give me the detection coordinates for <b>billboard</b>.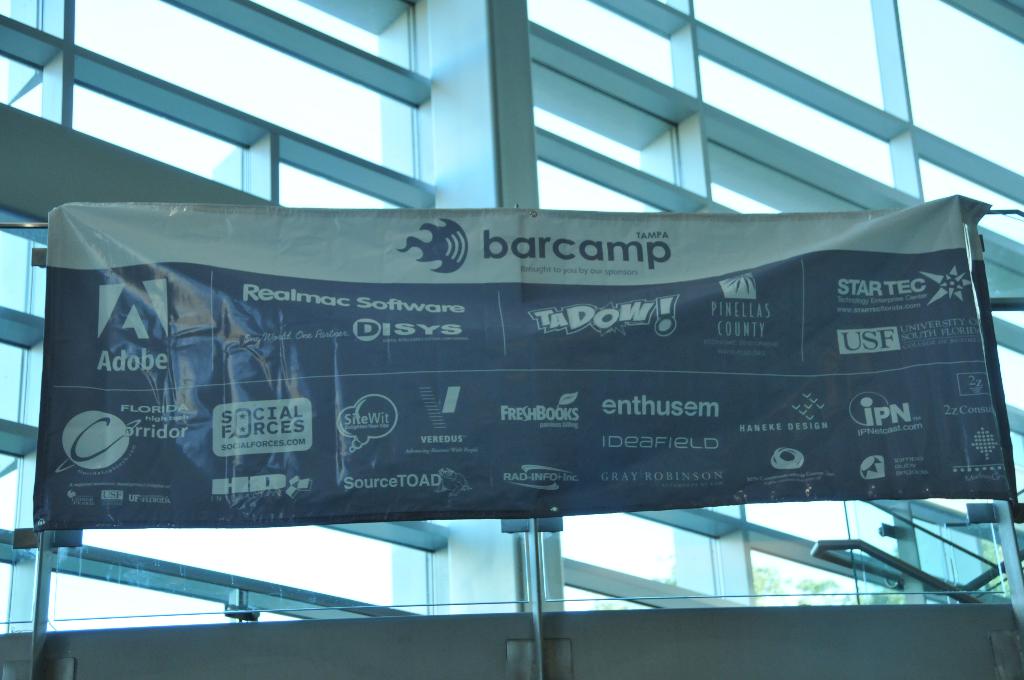
detection(12, 190, 927, 566).
